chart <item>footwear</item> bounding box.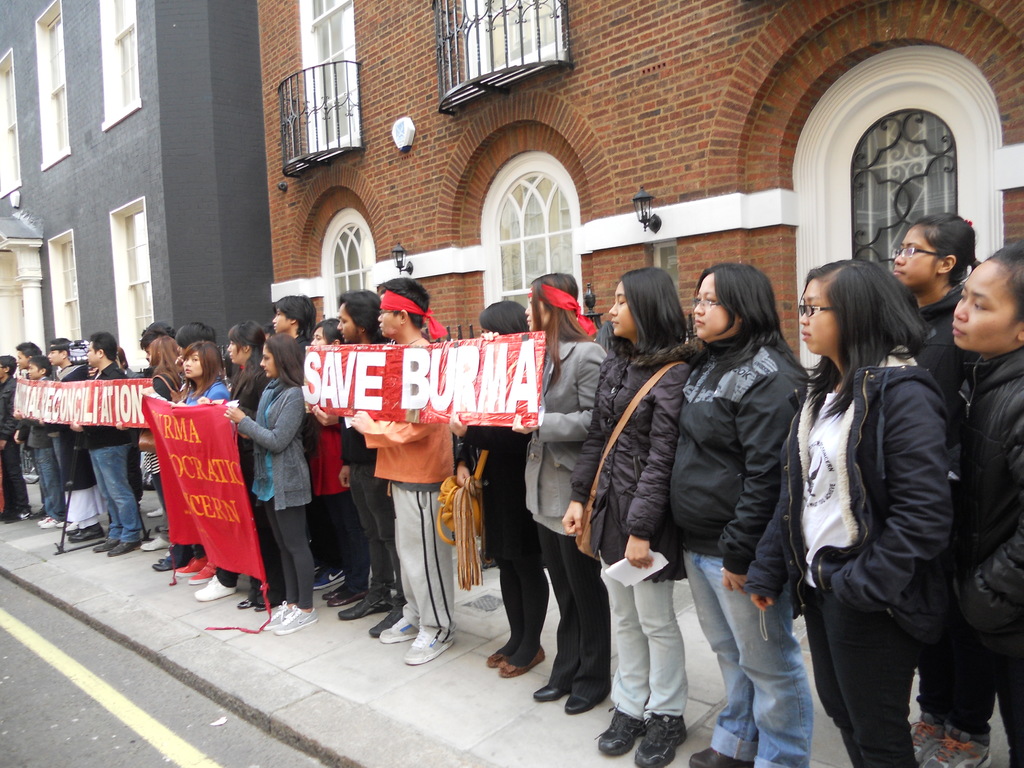
Charted: pyautogui.locateOnScreen(262, 600, 294, 628).
